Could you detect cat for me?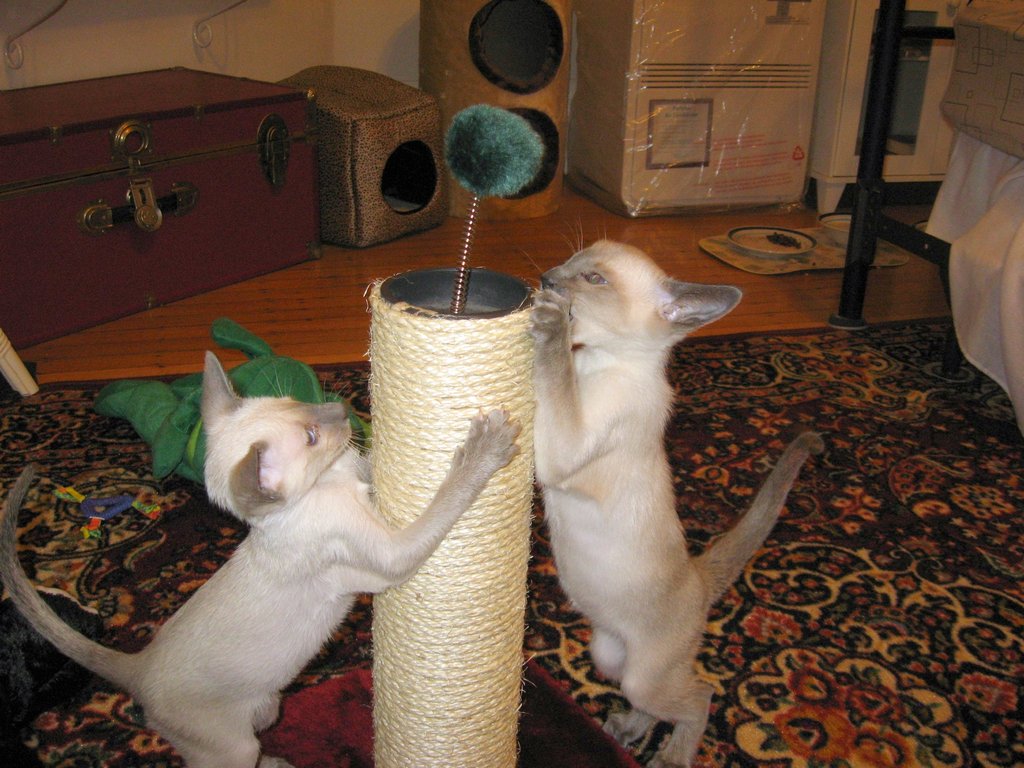
Detection result: l=0, t=348, r=524, b=767.
